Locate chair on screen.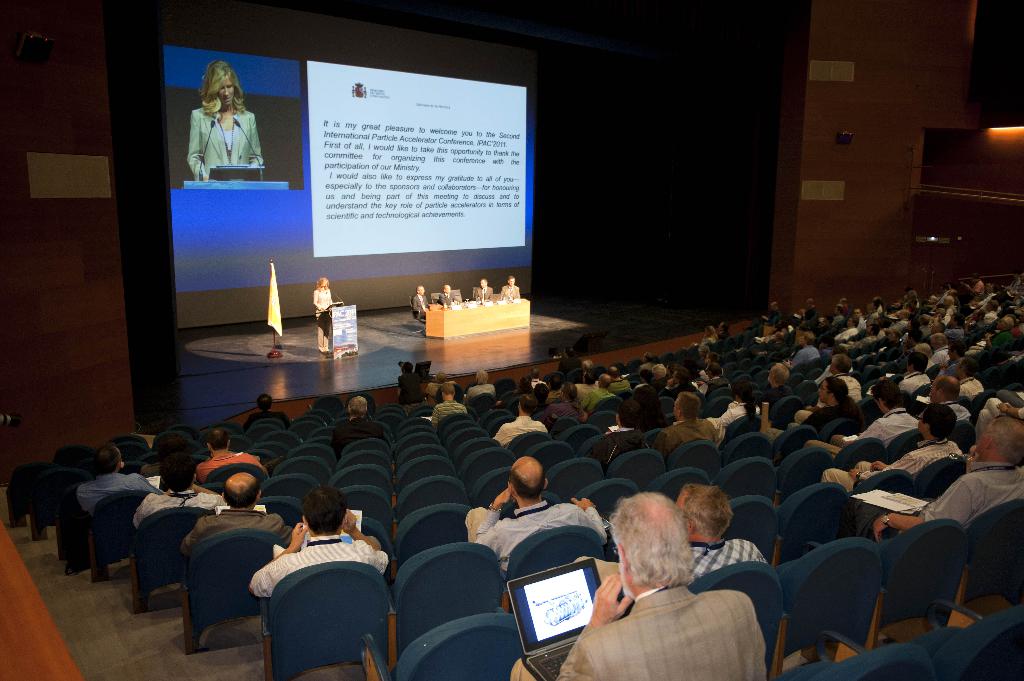
On screen at <region>499, 387, 522, 412</region>.
